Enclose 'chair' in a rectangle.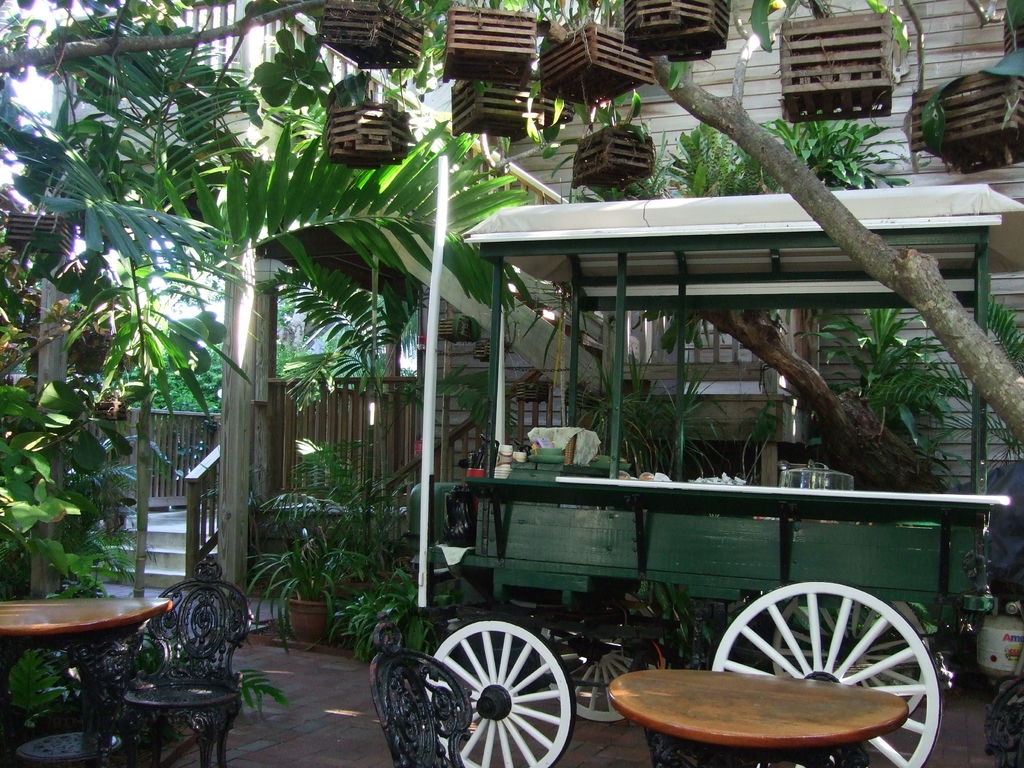
bbox=[12, 627, 149, 767].
